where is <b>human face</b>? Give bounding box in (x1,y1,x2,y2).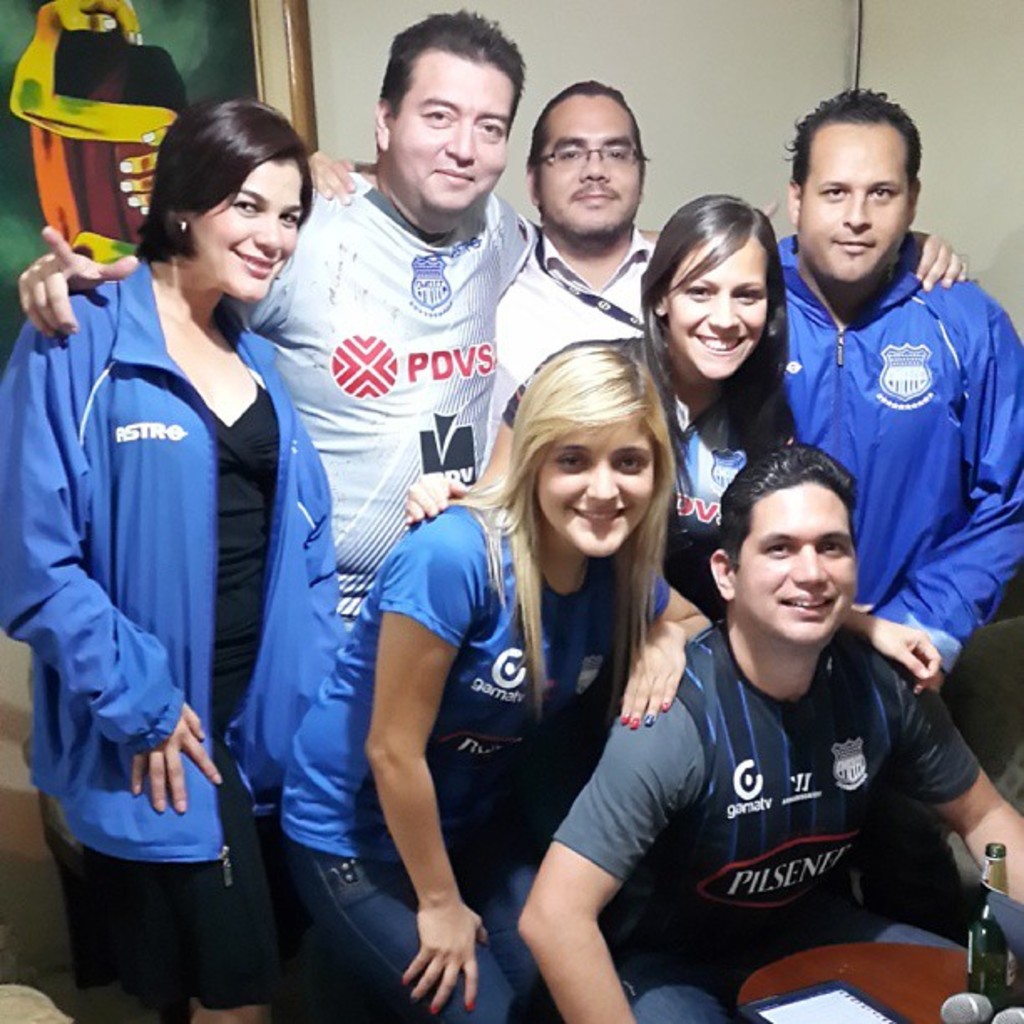
(805,109,910,291).
